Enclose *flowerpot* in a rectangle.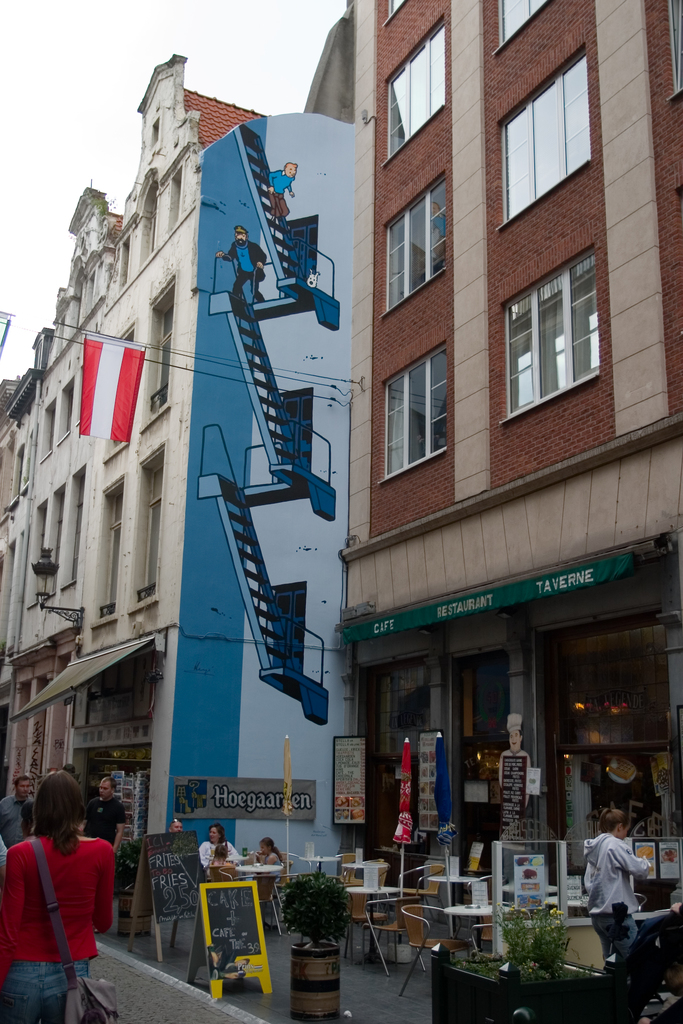
region(429, 931, 630, 1023).
